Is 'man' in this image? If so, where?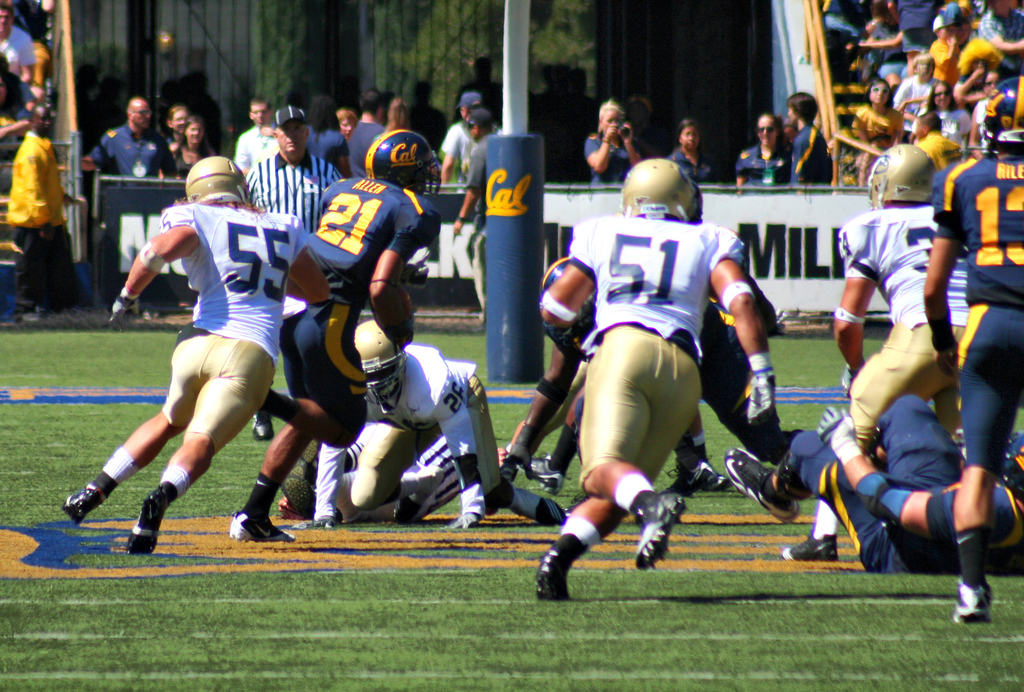
Yes, at x1=439, y1=104, x2=510, y2=309.
